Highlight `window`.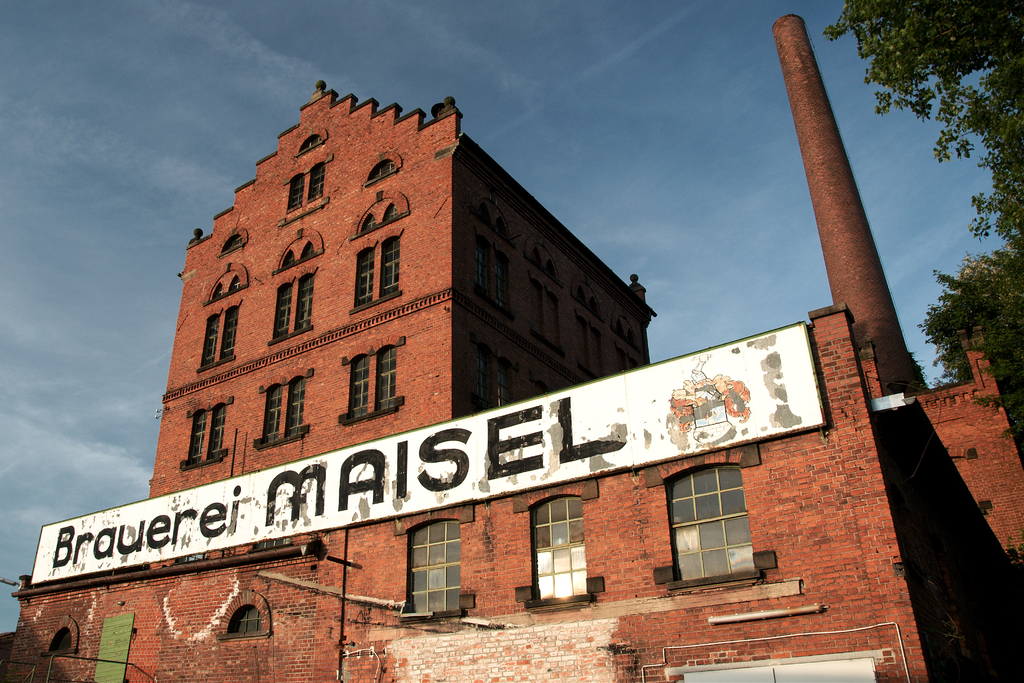
Highlighted region: pyautogui.locateOnScreen(196, 297, 237, 369).
